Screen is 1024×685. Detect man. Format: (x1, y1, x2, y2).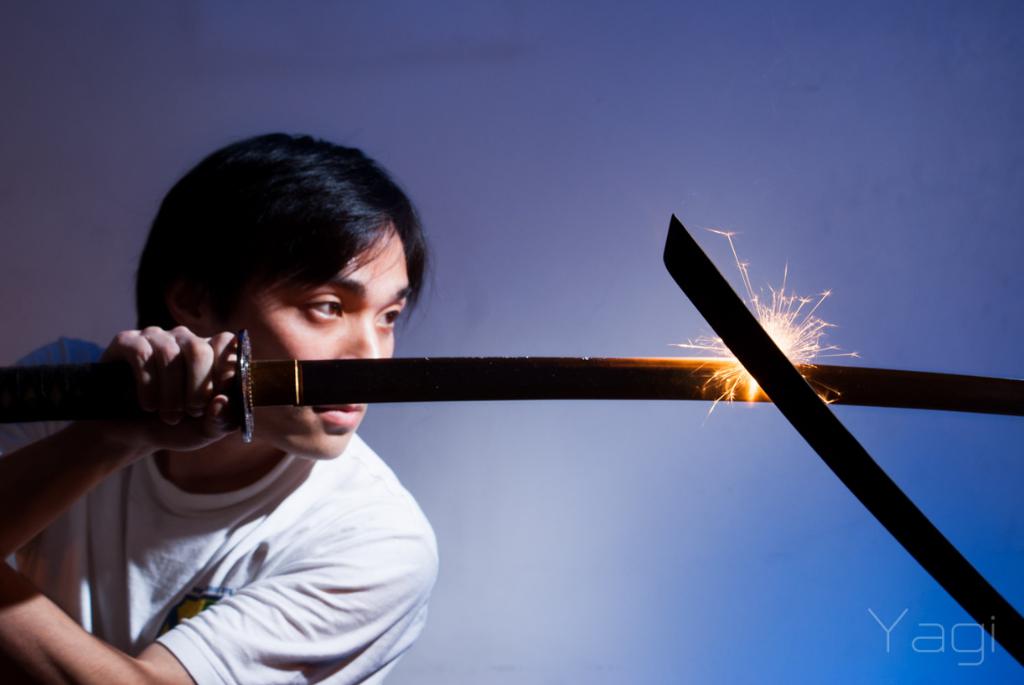
(0, 131, 442, 684).
